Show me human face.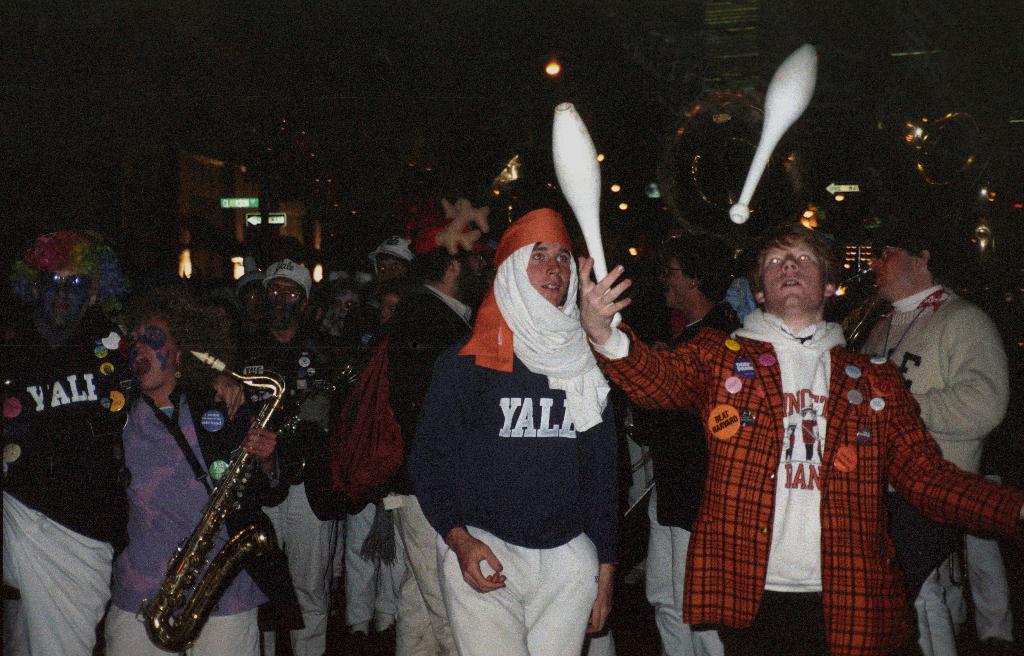
human face is here: bbox(379, 294, 397, 326).
